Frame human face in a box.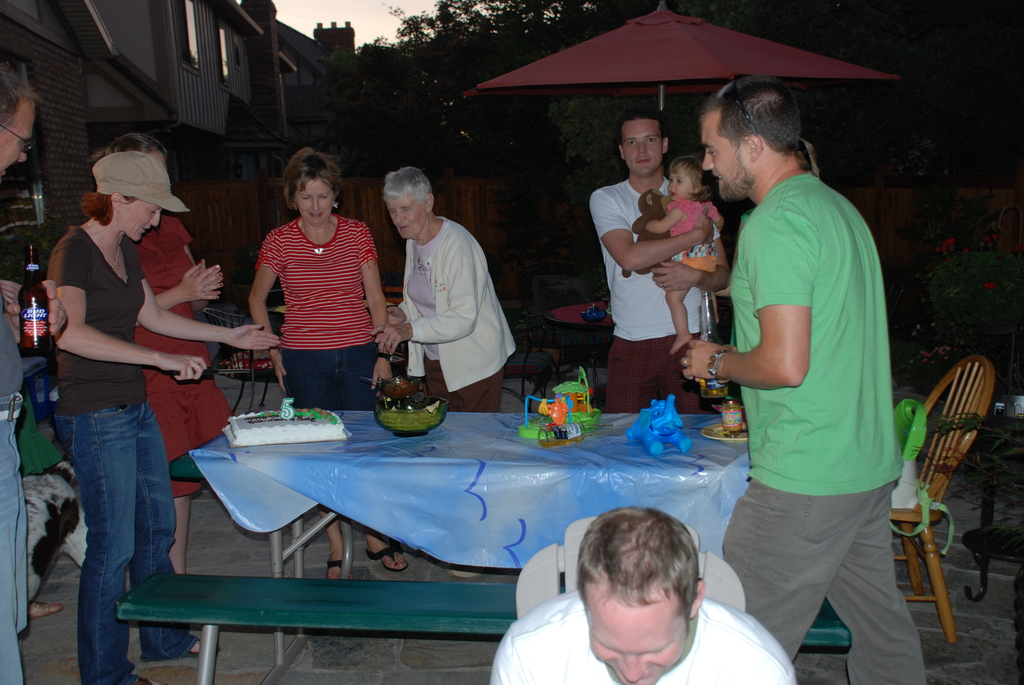
locate(699, 113, 746, 202).
